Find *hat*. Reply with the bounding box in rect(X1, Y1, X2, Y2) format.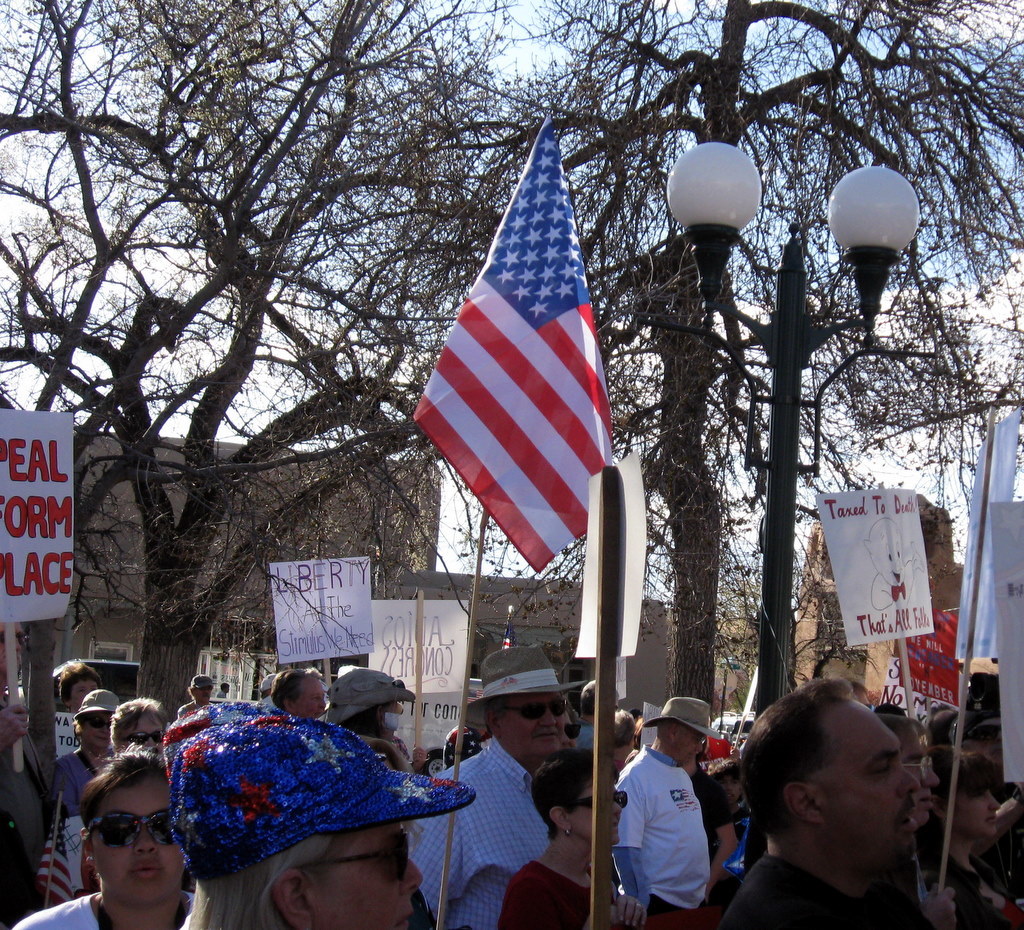
rect(262, 671, 280, 691).
